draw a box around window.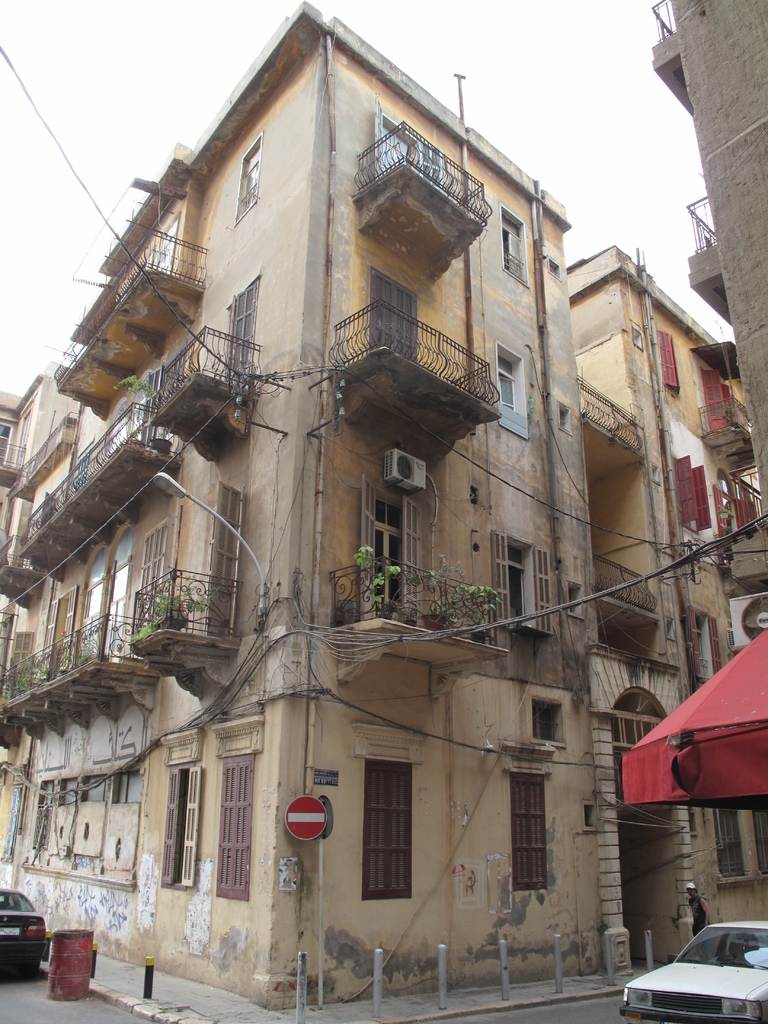
region(228, 279, 258, 382).
